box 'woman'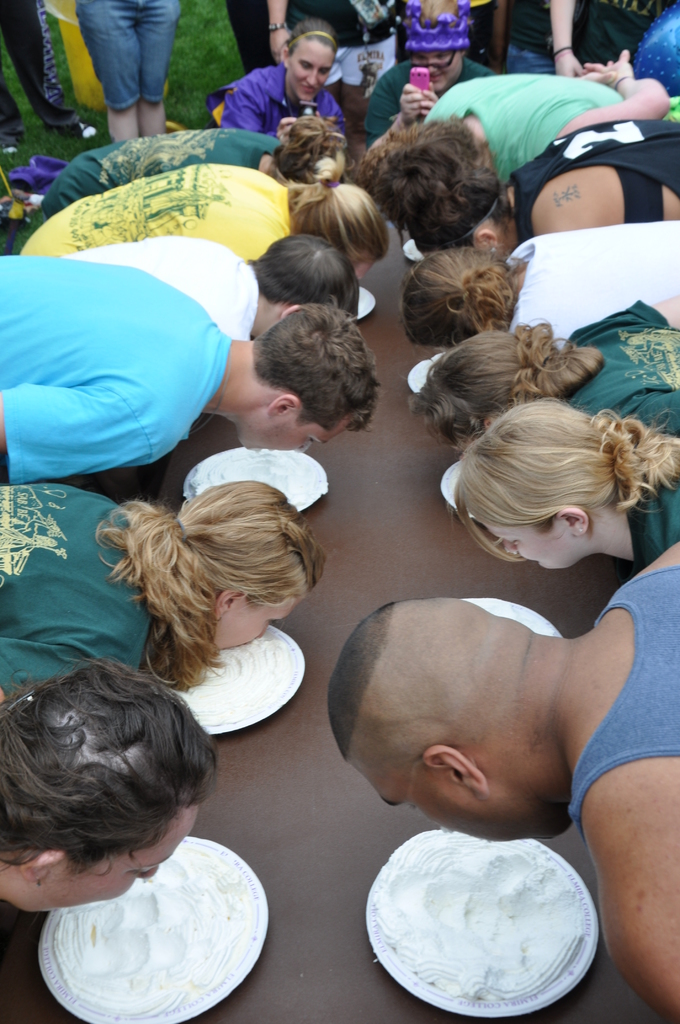
404/118/679/252
